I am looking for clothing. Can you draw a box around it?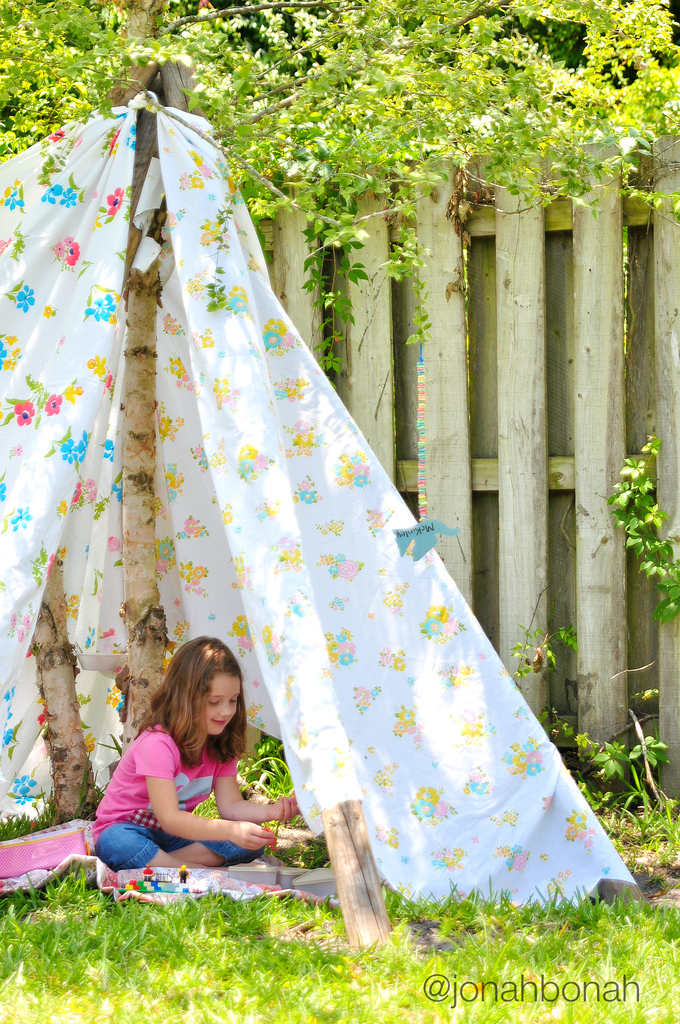
Sure, the bounding box is box=[105, 722, 275, 886].
